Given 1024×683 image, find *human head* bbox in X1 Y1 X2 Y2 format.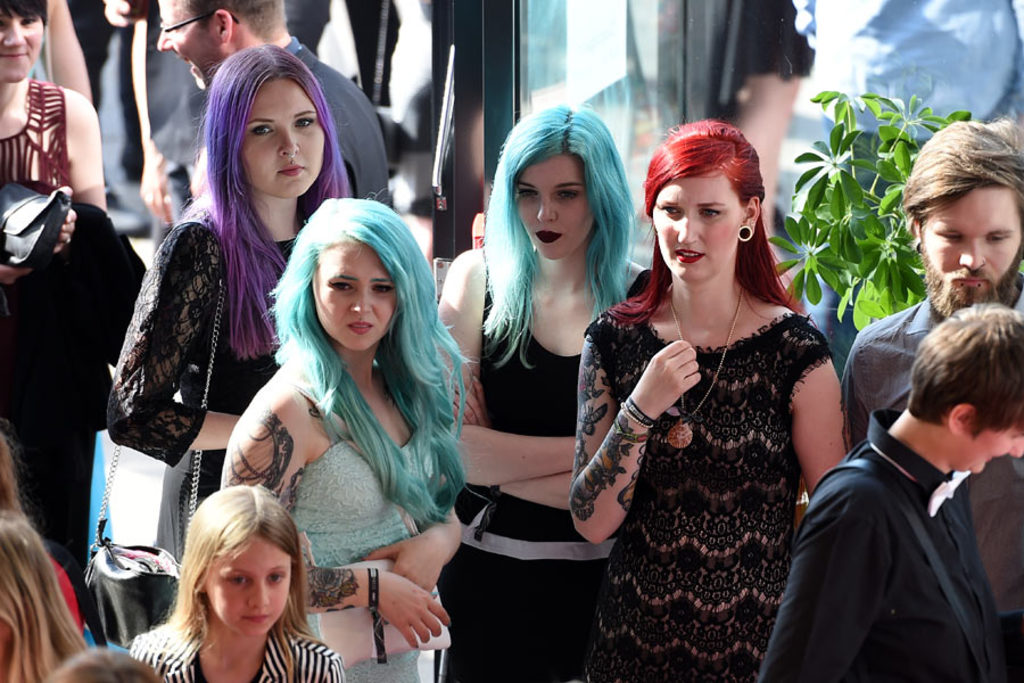
40 651 163 682.
